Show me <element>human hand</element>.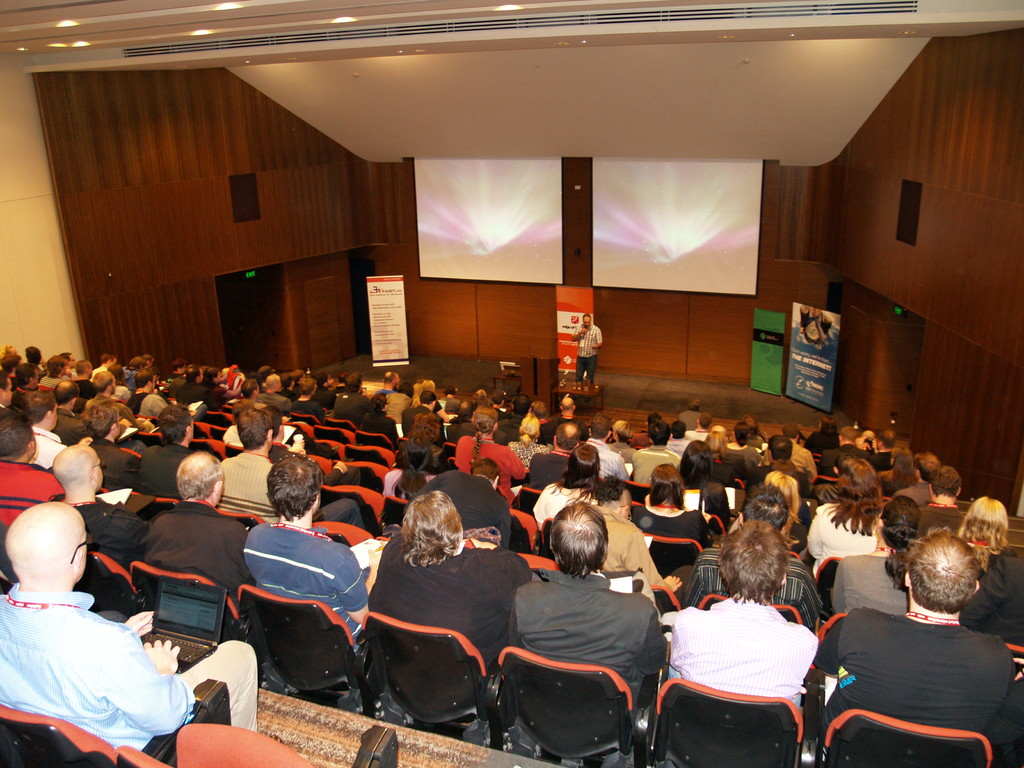
<element>human hand</element> is here: <region>665, 573, 684, 594</region>.
